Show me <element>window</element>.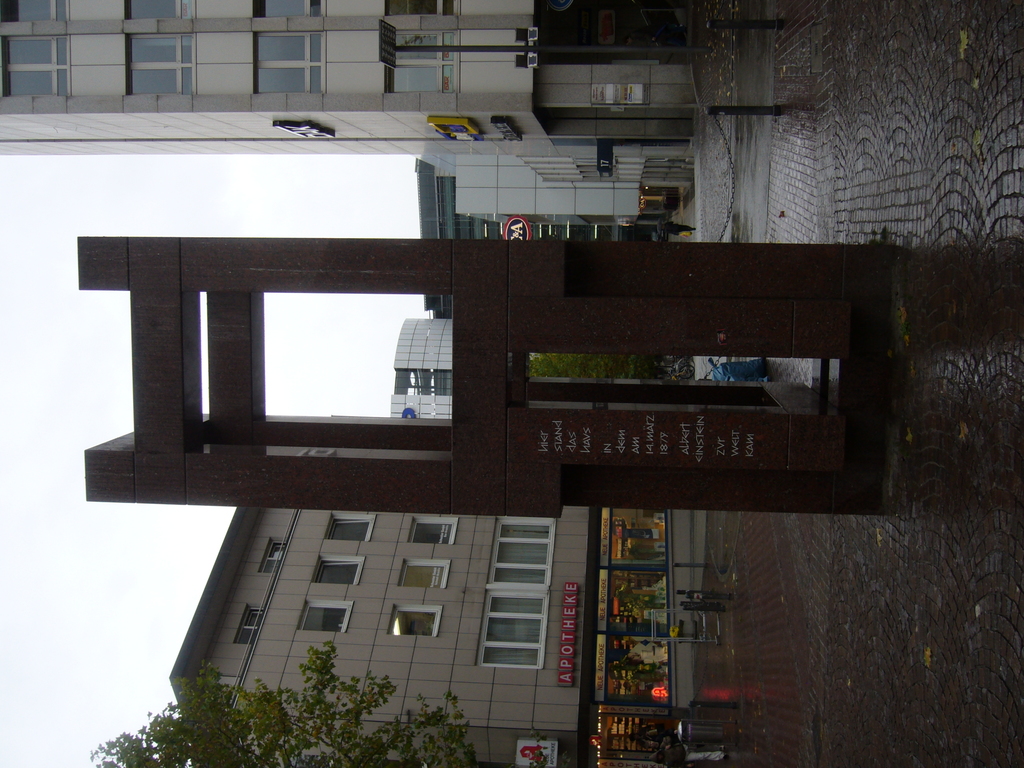
<element>window</element> is here: BBox(321, 507, 376, 540).
